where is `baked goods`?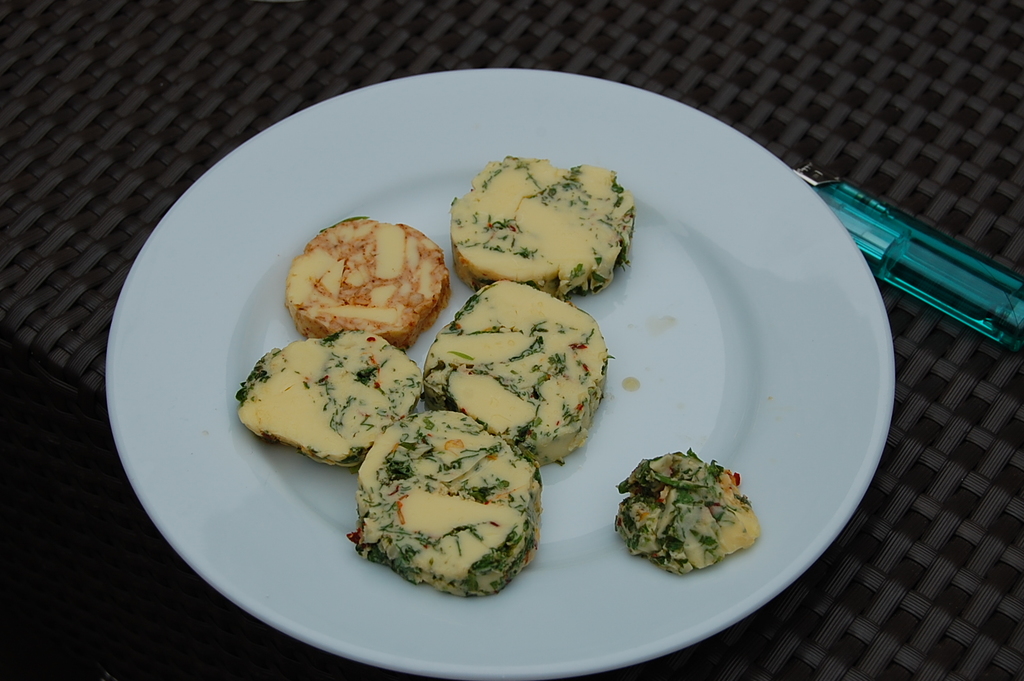
<bbox>613, 444, 764, 575</bbox>.
